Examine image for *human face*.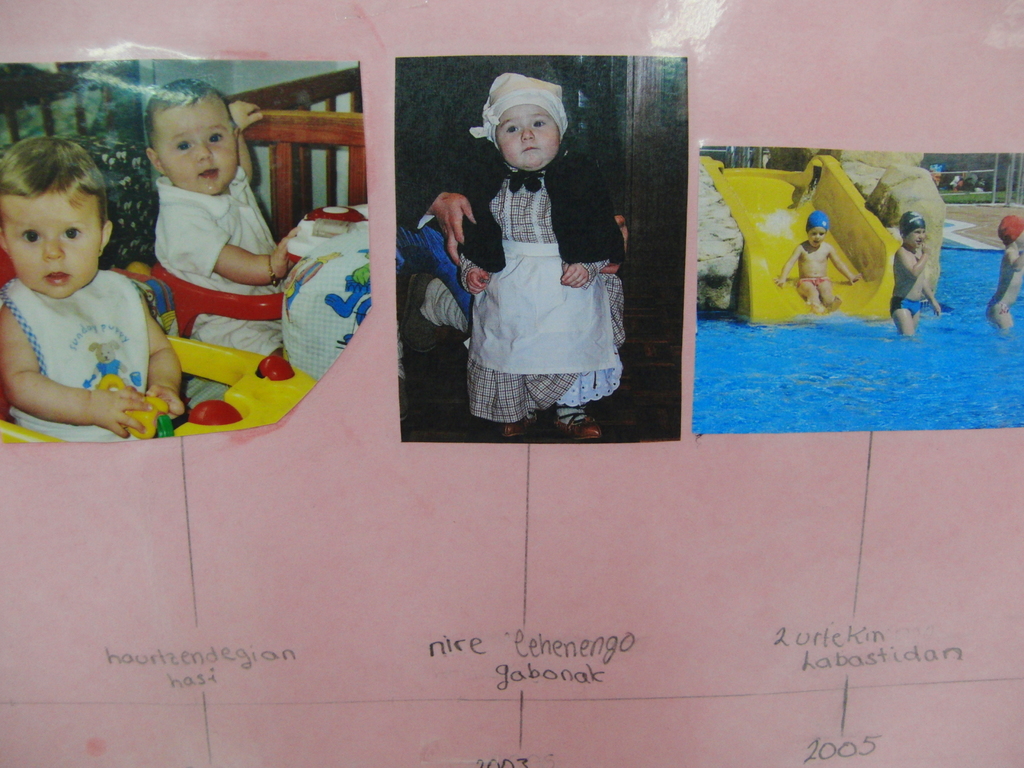
Examination result: [909,230,923,248].
